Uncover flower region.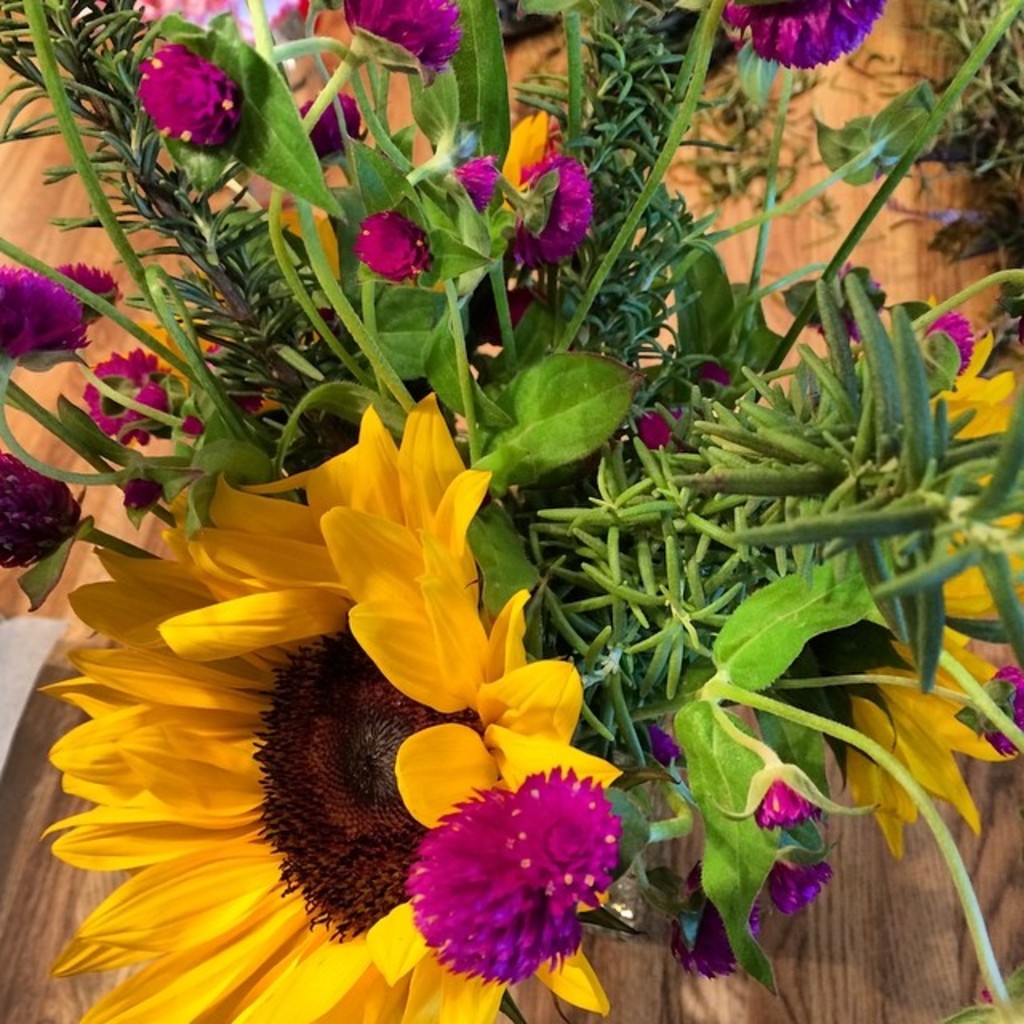
Uncovered: left=970, top=662, right=1022, bottom=762.
